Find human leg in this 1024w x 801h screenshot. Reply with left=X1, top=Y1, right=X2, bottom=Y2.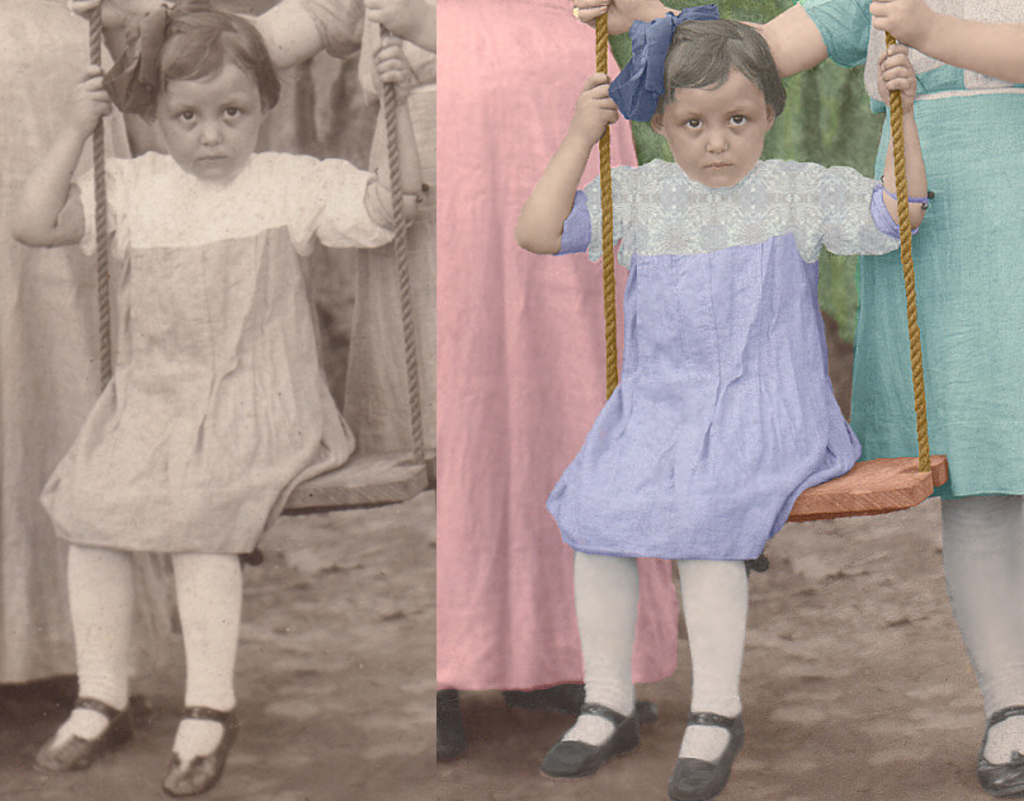
left=664, top=372, right=821, bottom=797.
